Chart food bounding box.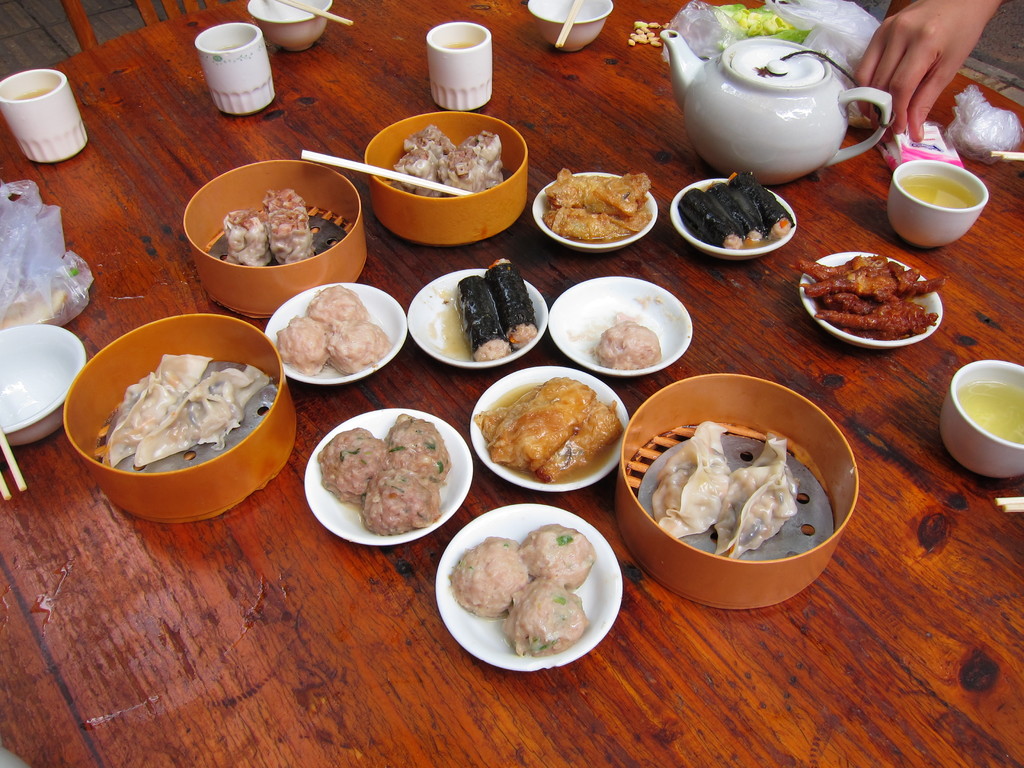
Charted: 225:186:316:269.
